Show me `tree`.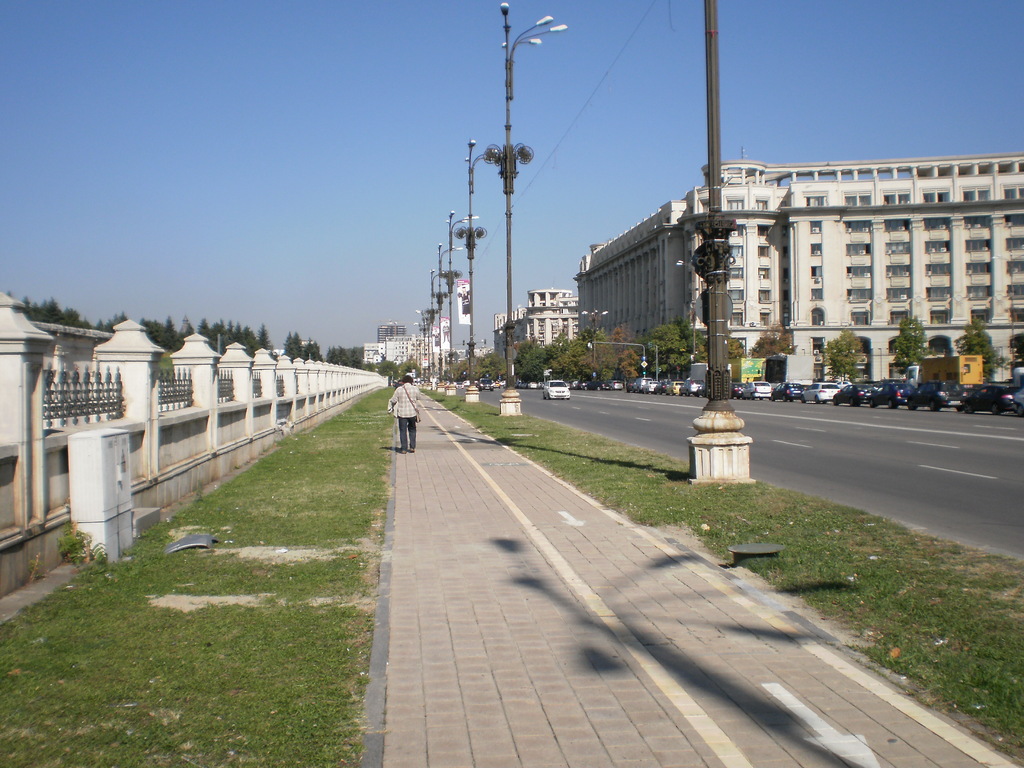
`tree` is here: <bbox>104, 310, 236, 365</bbox>.
